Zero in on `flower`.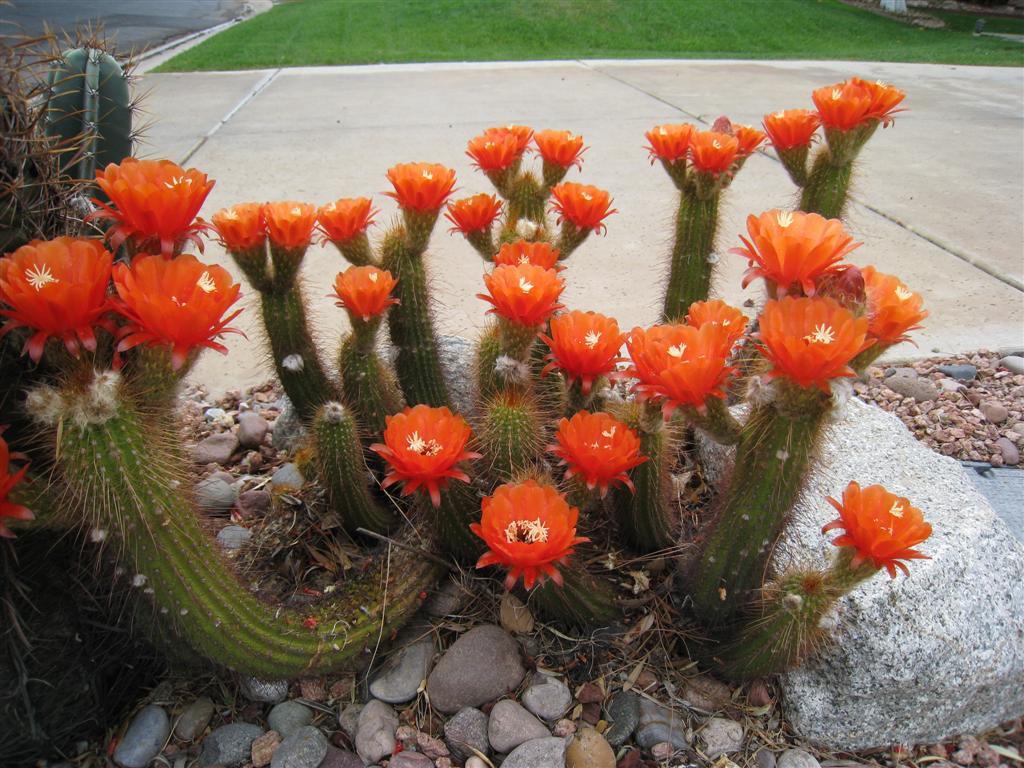
Zeroed in: {"x1": 375, "y1": 400, "x2": 481, "y2": 501}.
